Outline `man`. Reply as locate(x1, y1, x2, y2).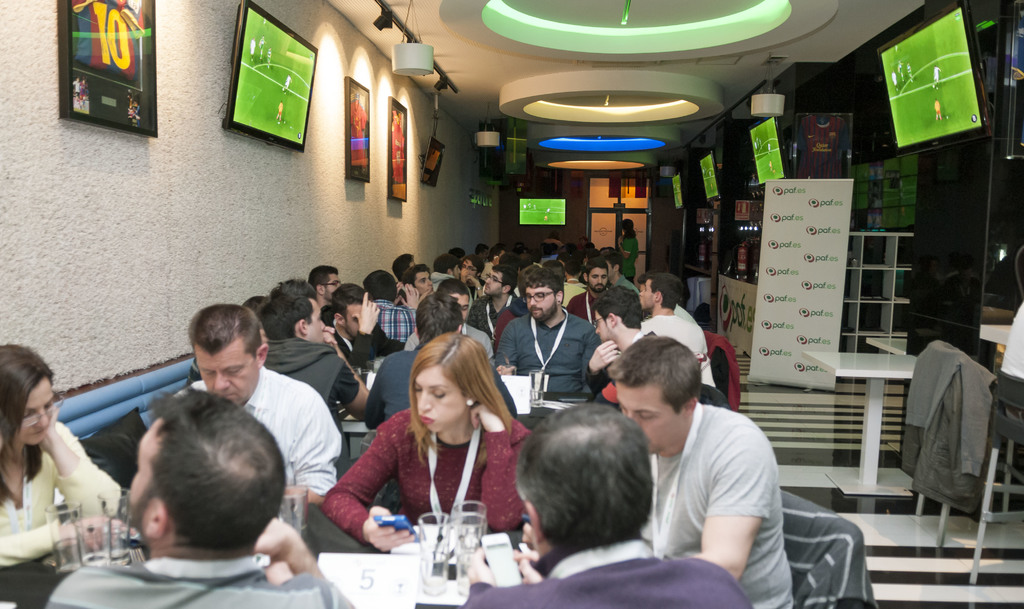
locate(481, 242, 636, 288).
